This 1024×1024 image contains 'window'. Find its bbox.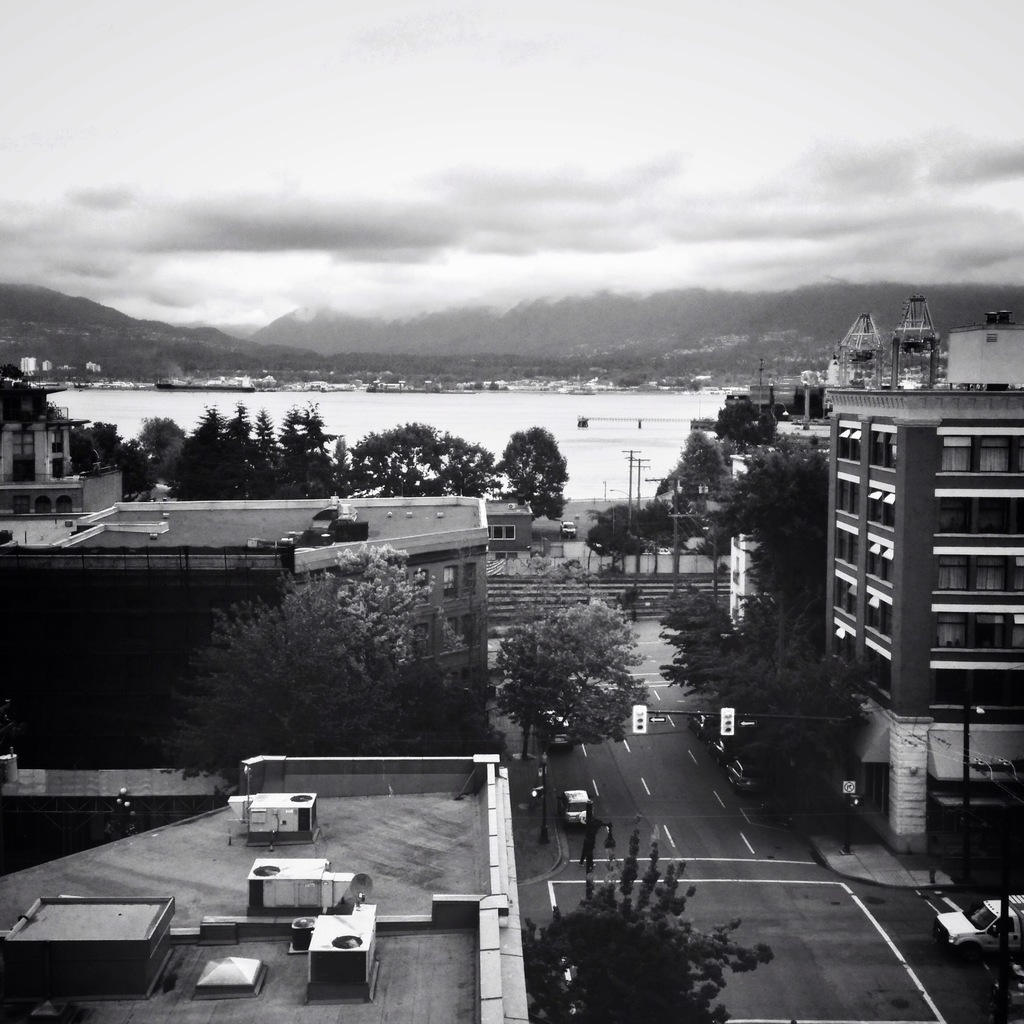
crop(938, 493, 964, 532).
